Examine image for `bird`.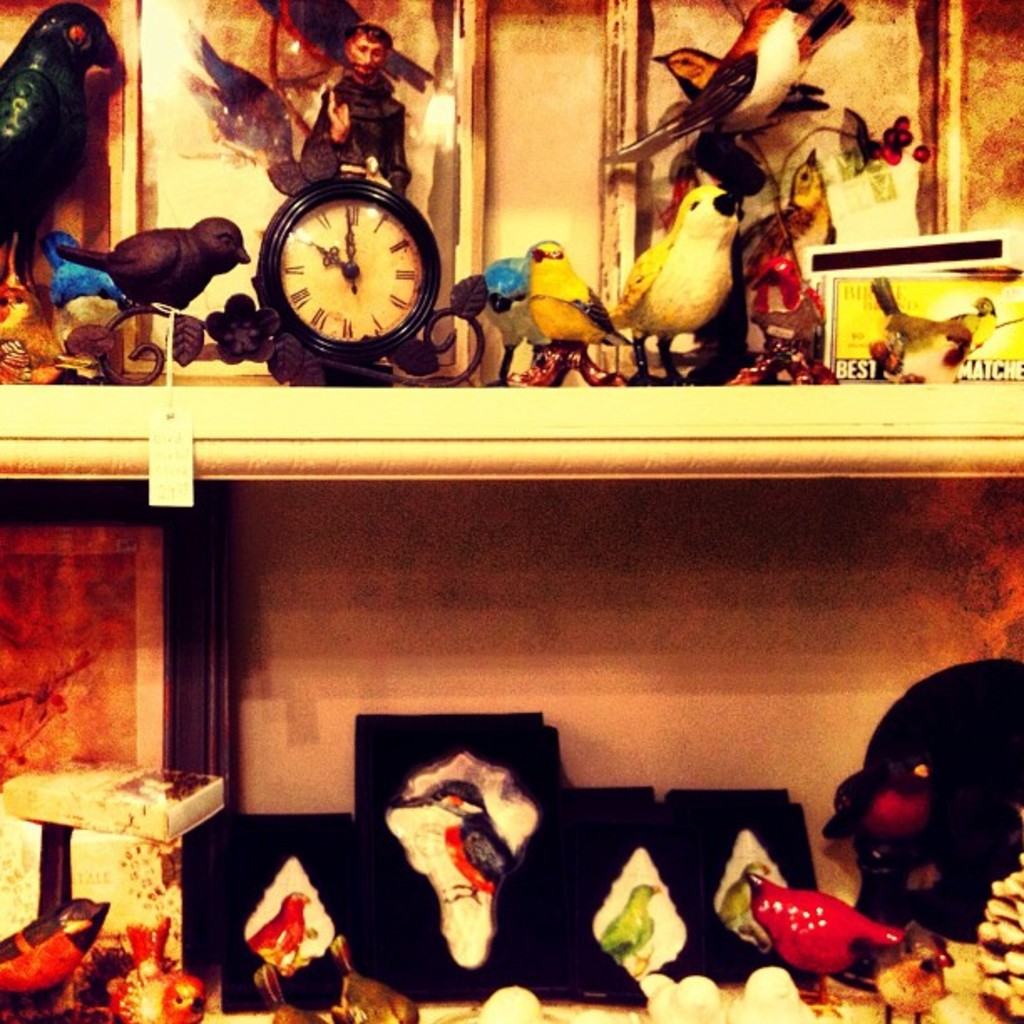
Examination result: pyautogui.locateOnScreen(634, 166, 753, 348).
